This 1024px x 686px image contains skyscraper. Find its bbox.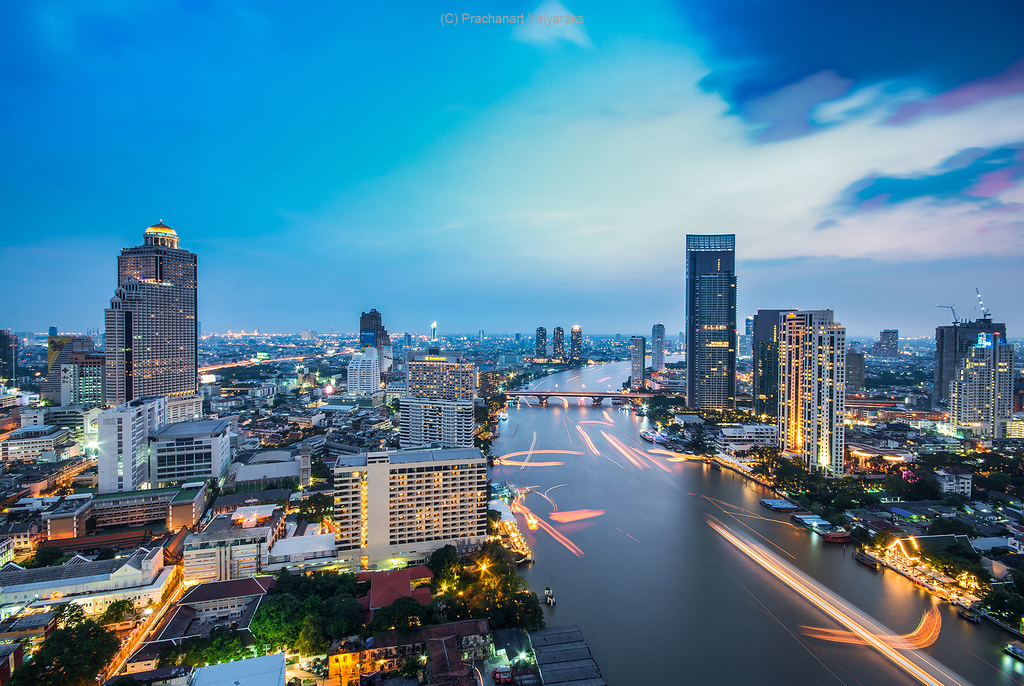
BBox(142, 417, 233, 491).
